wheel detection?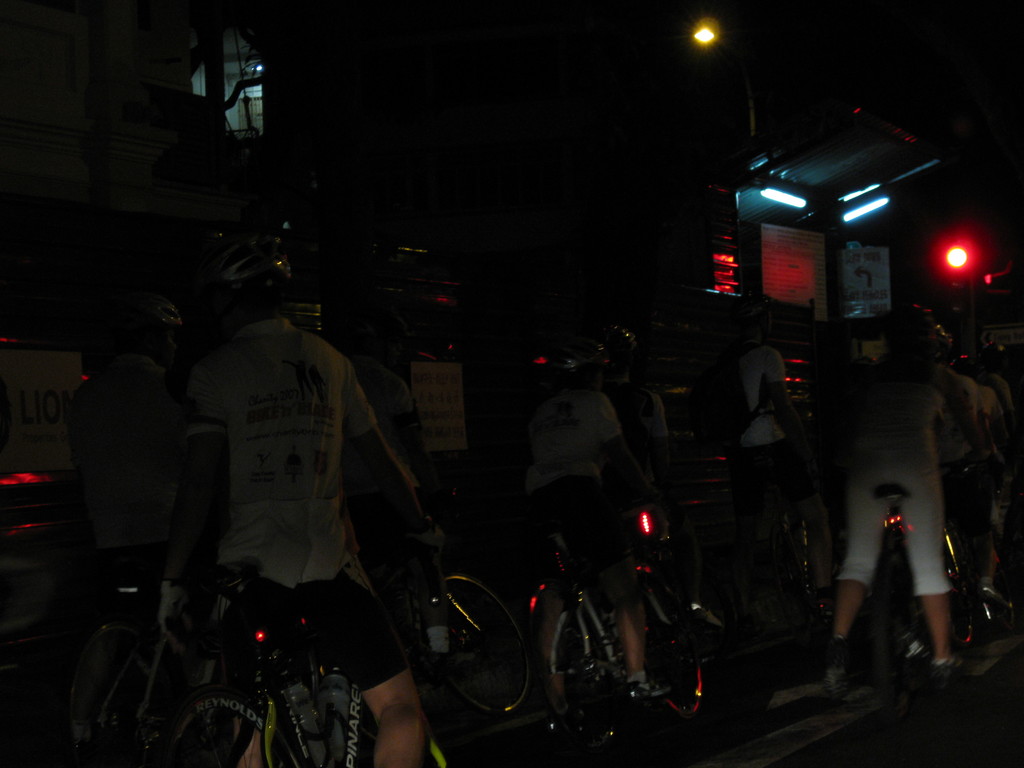
BBox(134, 687, 303, 767)
